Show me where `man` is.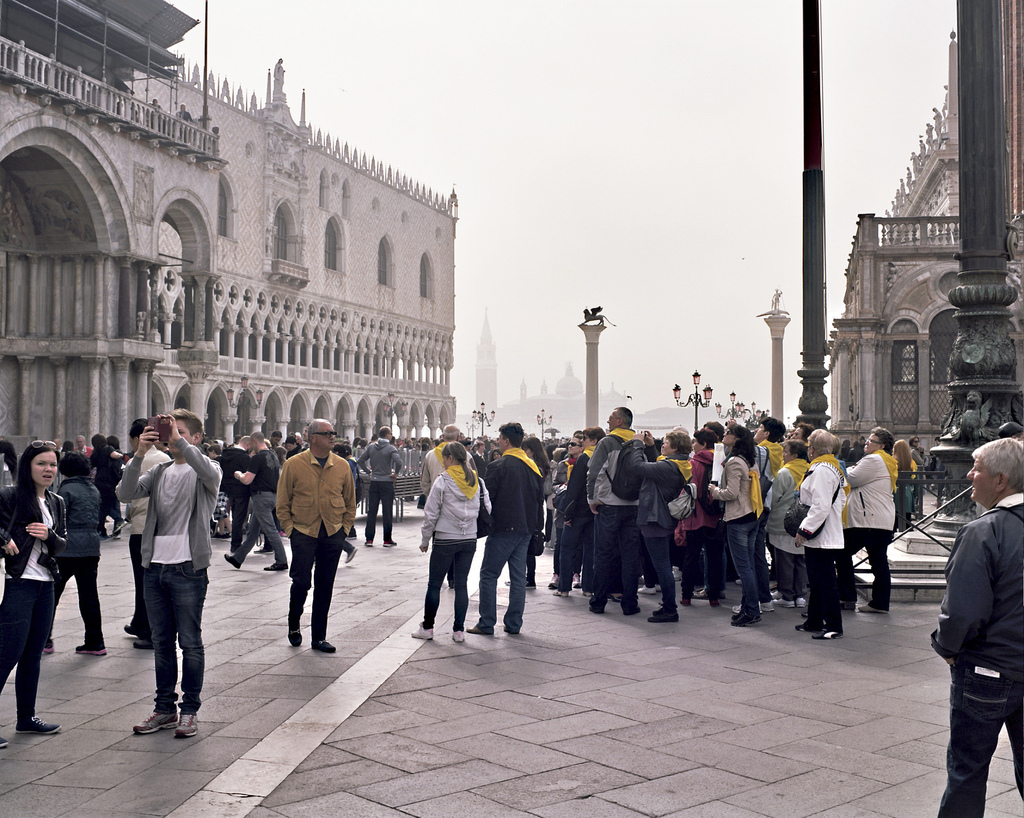
`man` is at {"left": 111, "top": 405, "right": 224, "bottom": 744}.
